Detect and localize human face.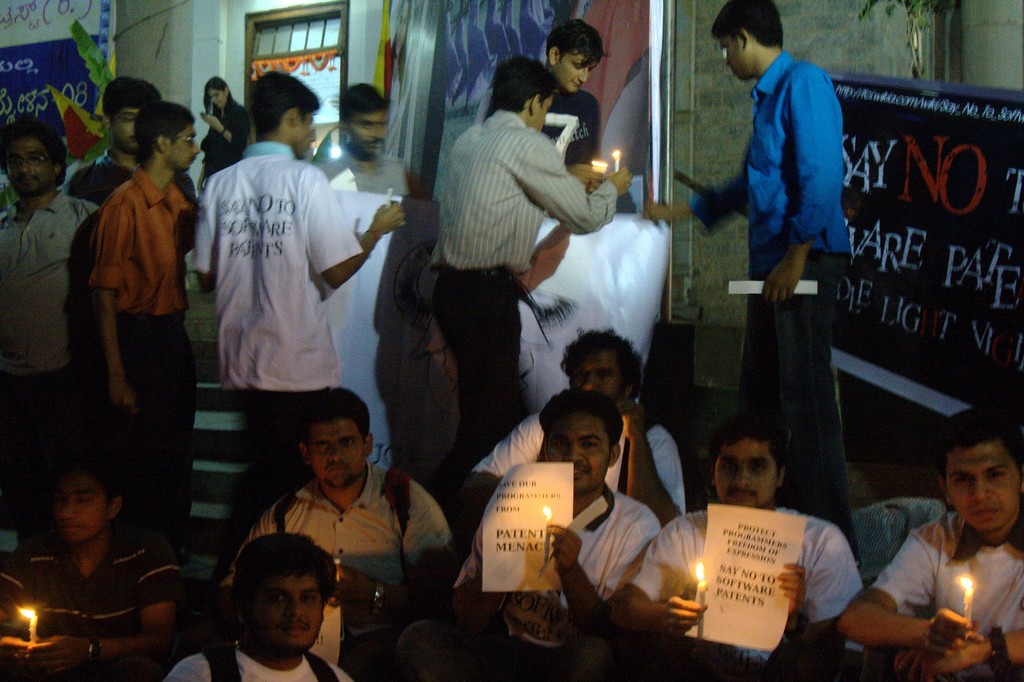
Localized at Rect(533, 99, 557, 132).
